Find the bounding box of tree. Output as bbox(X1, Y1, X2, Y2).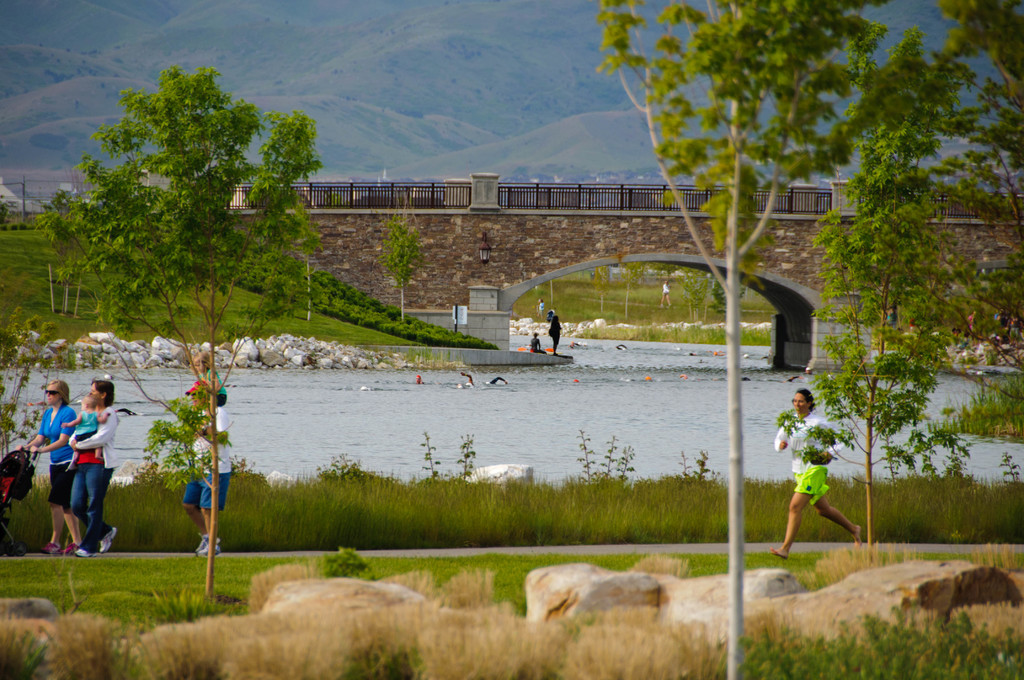
bbox(47, 61, 318, 599).
